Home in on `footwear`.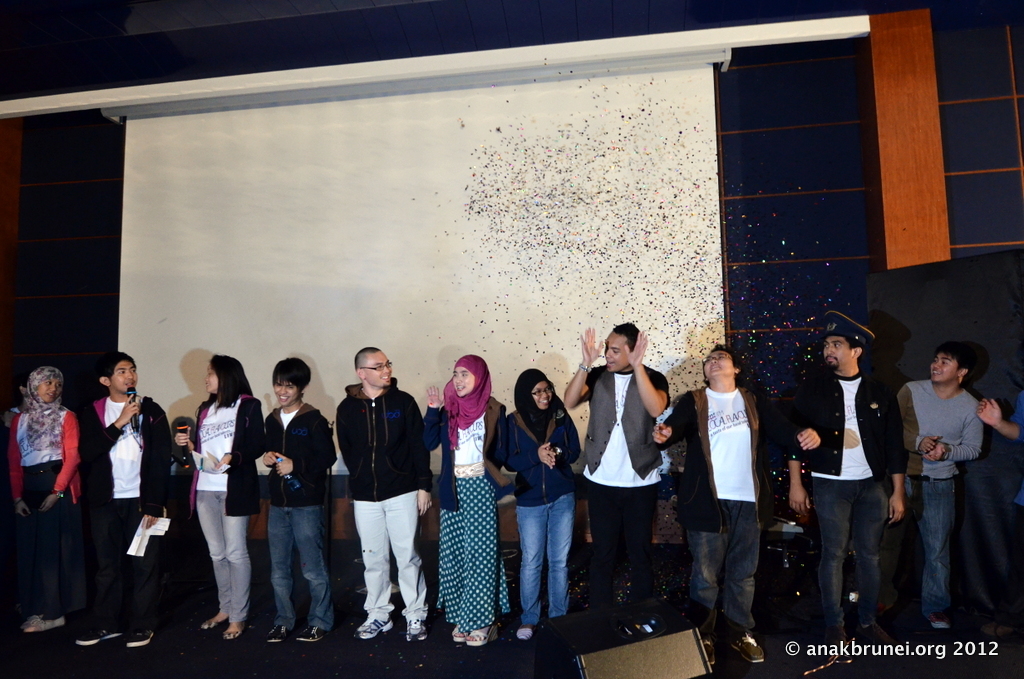
Homed in at x1=24 y1=612 x2=40 y2=627.
